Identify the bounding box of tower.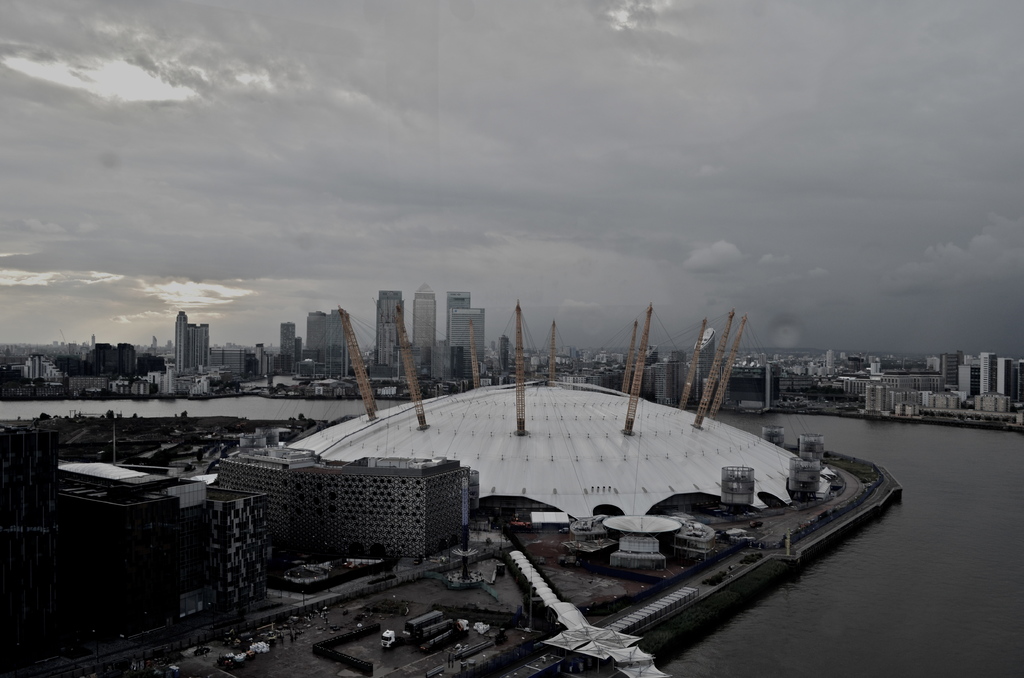
locate(449, 311, 481, 380).
